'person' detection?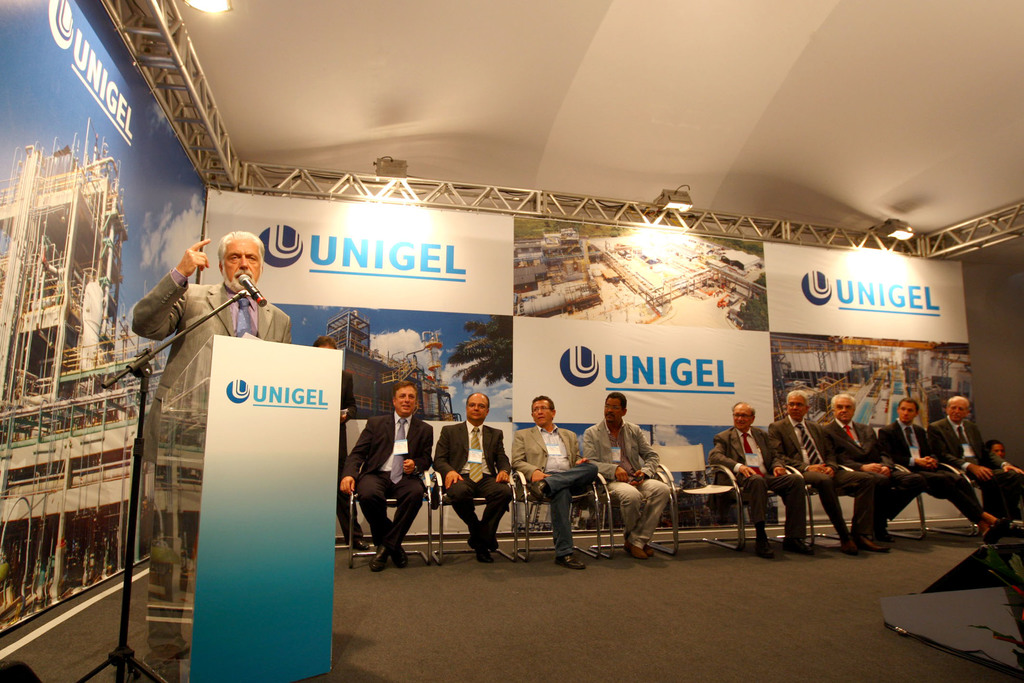
[left=582, top=387, right=667, bottom=554]
